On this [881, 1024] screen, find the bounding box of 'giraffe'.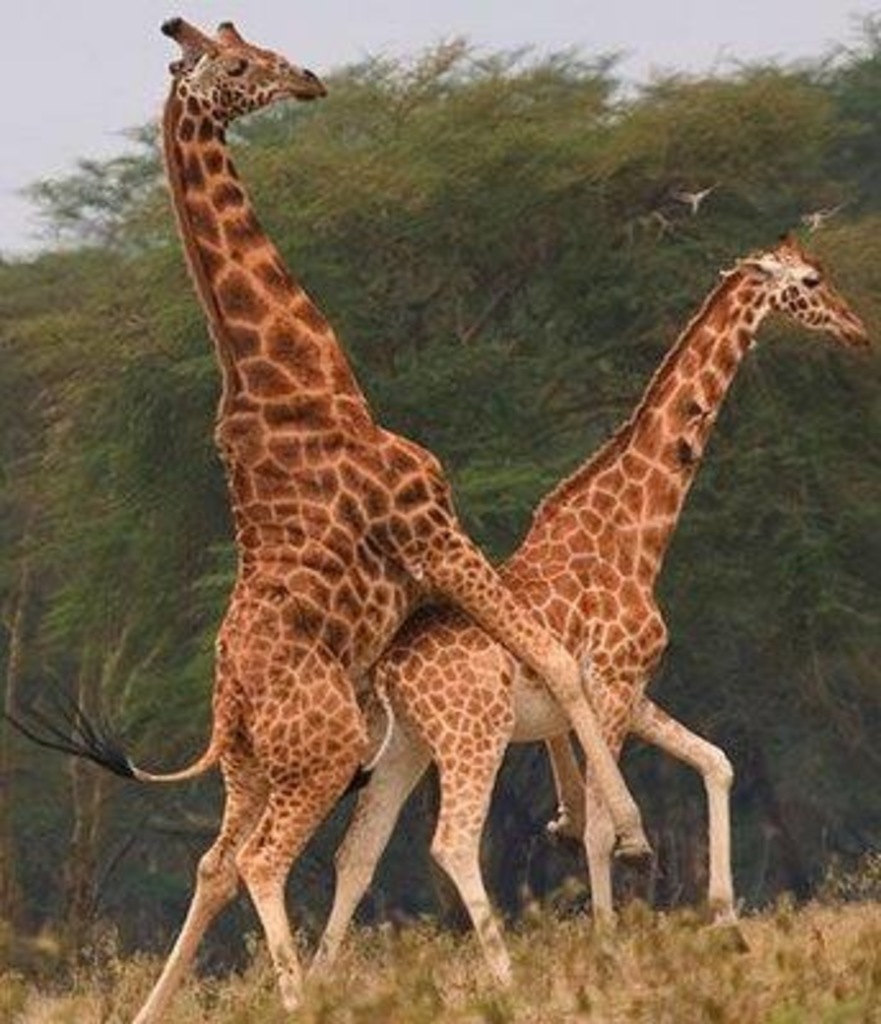
Bounding box: [left=0, top=10, right=661, bottom=1021].
